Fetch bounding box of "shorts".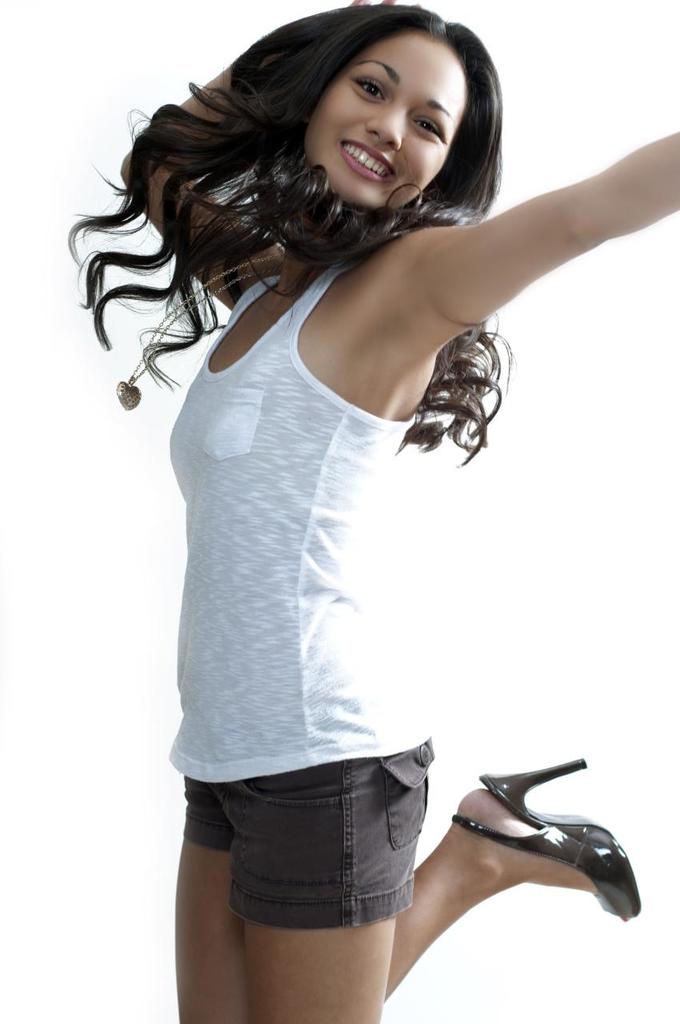
Bbox: rect(182, 739, 434, 930).
